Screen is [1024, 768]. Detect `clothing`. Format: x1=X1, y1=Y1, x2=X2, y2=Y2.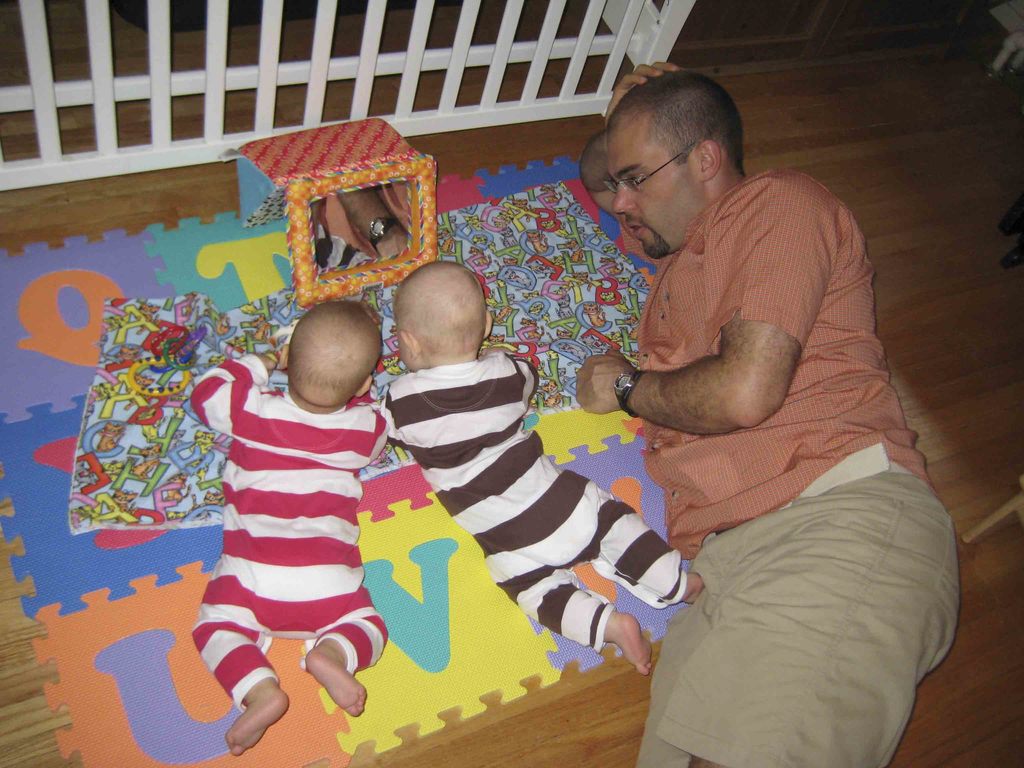
x1=590, y1=141, x2=938, y2=727.
